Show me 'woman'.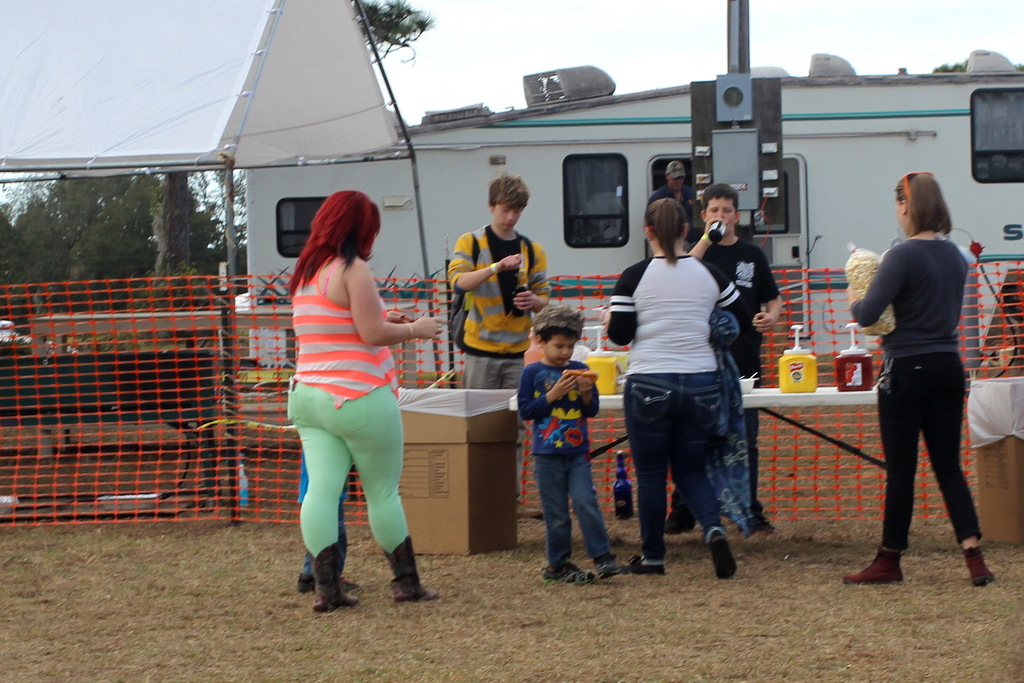
'woman' is here: <bbox>852, 162, 997, 595</bbox>.
